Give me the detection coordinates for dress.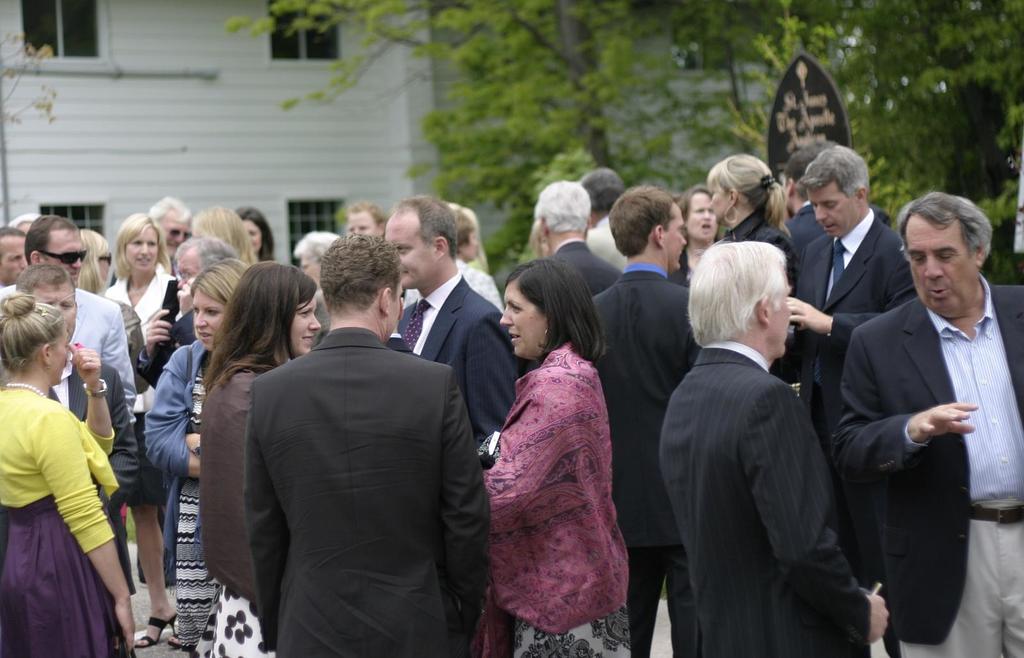
BBox(171, 360, 227, 653).
